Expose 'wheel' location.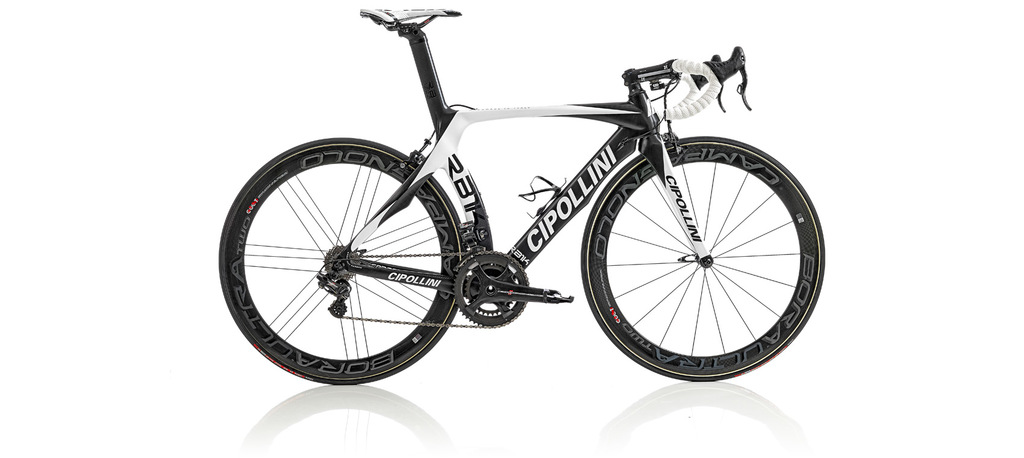
Exposed at 218, 137, 466, 385.
